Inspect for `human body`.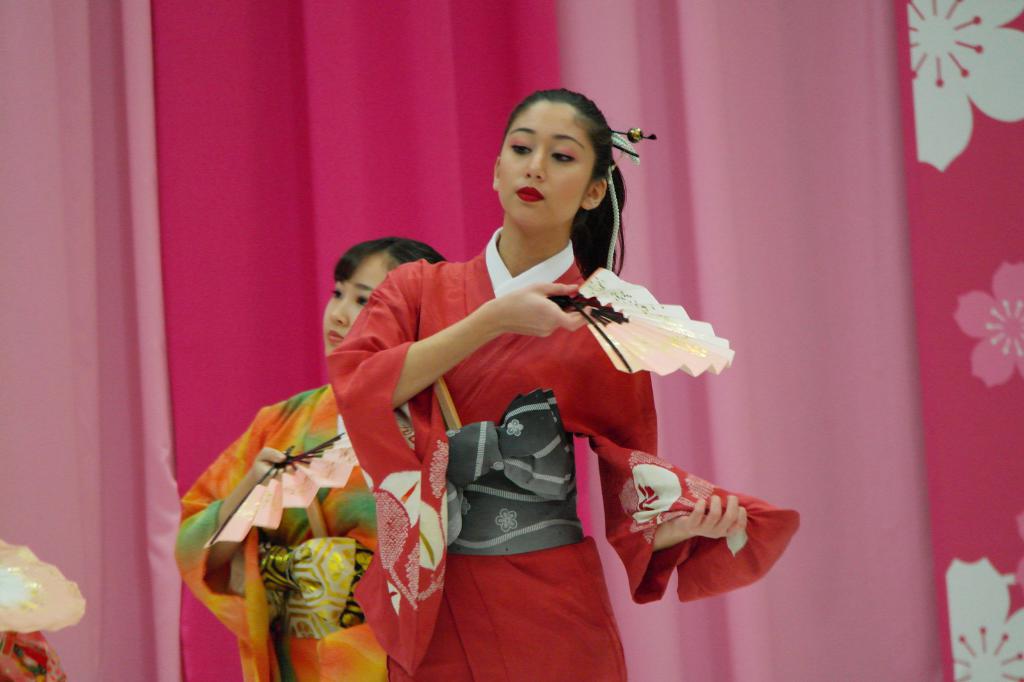
Inspection: (175,229,444,681).
